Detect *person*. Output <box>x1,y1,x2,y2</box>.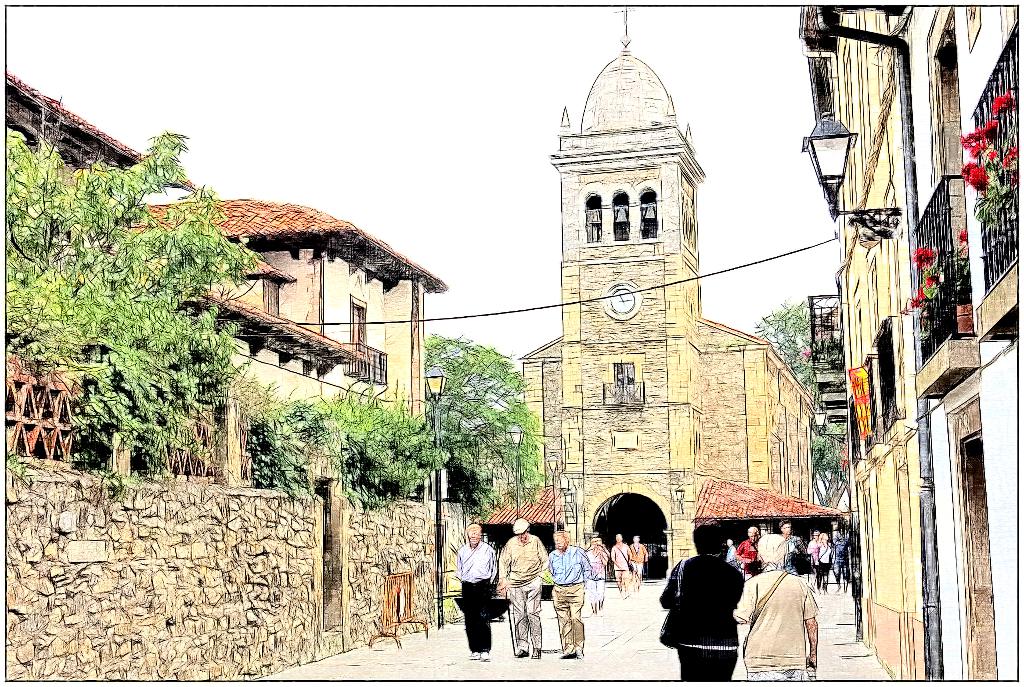
<box>493,518,554,658</box>.
